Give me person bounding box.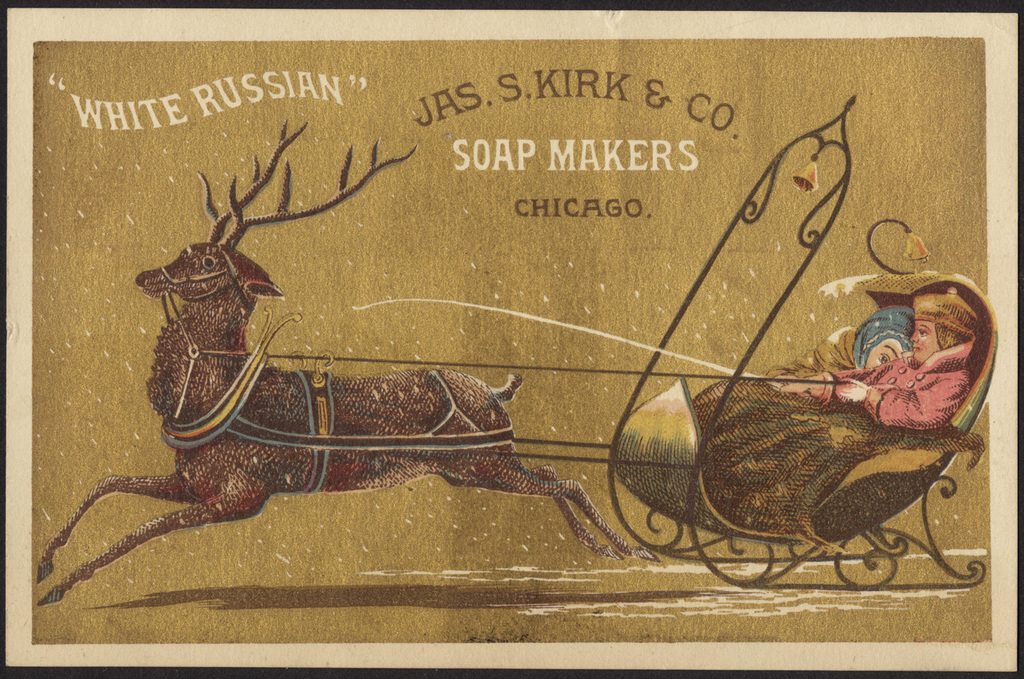
{"x1": 780, "y1": 285, "x2": 980, "y2": 430}.
